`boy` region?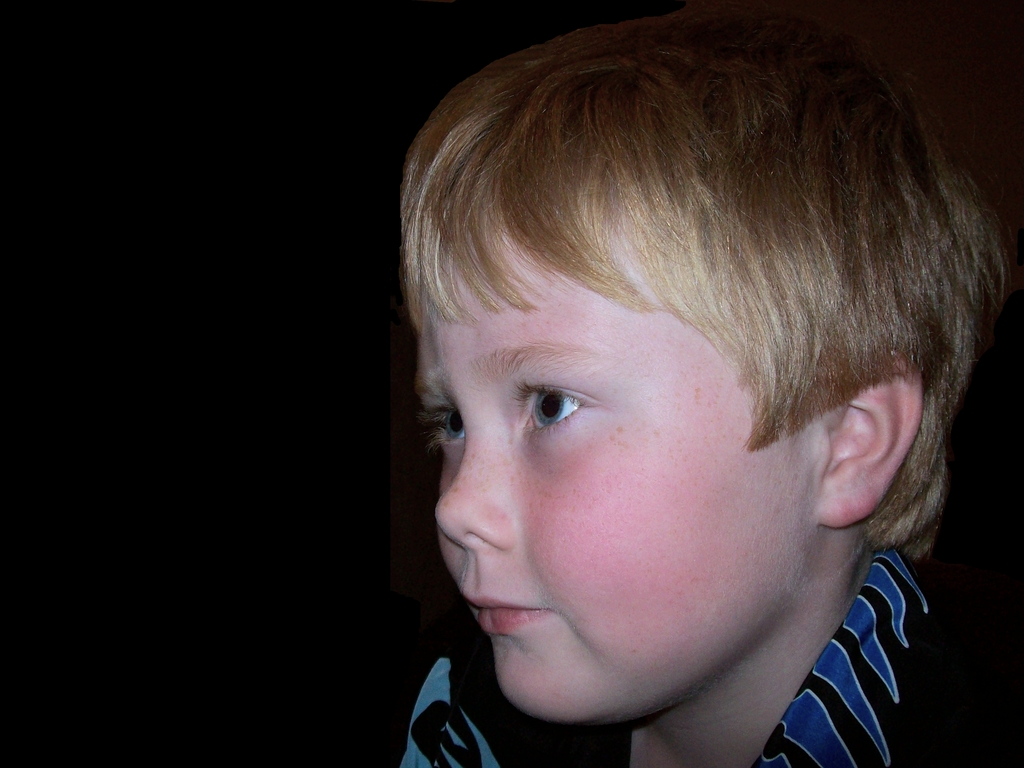
detection(406, 10, 1021, 767)
